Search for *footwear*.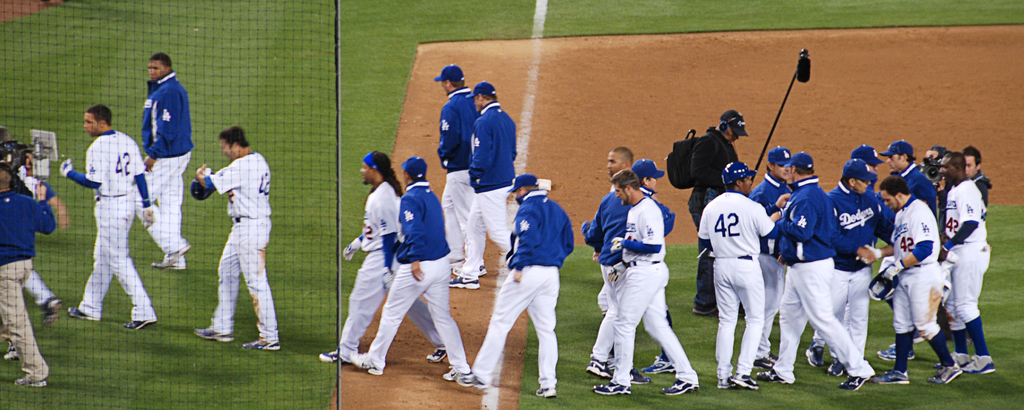
Found at x1=626, y1=365, x2=650, y2=384.
